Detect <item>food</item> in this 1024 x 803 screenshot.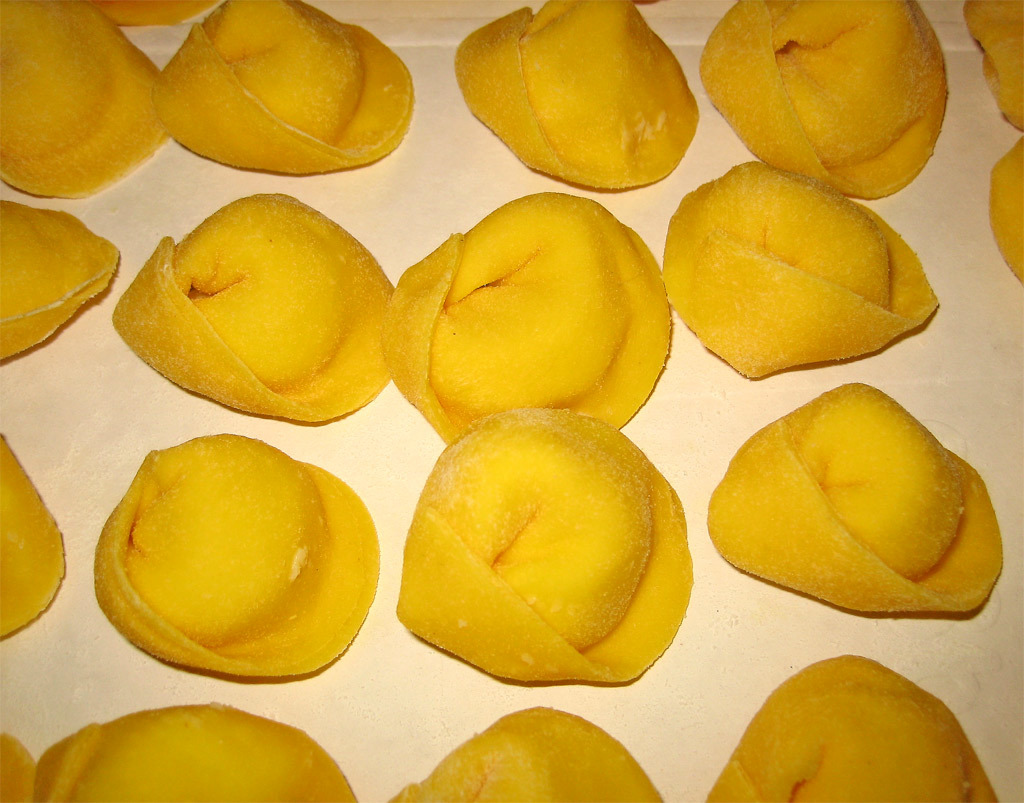
Detection: (left=985, top=137, right=1023, bottom=287).
